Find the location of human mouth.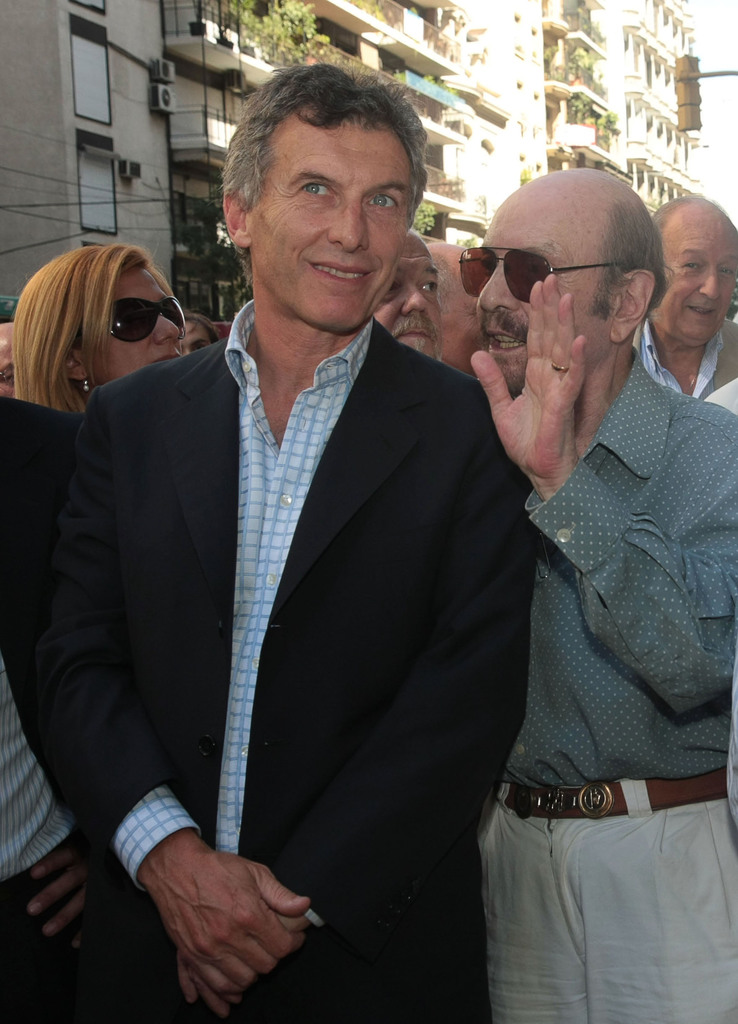
Location: bbox=[305, 257, 368, 287].
